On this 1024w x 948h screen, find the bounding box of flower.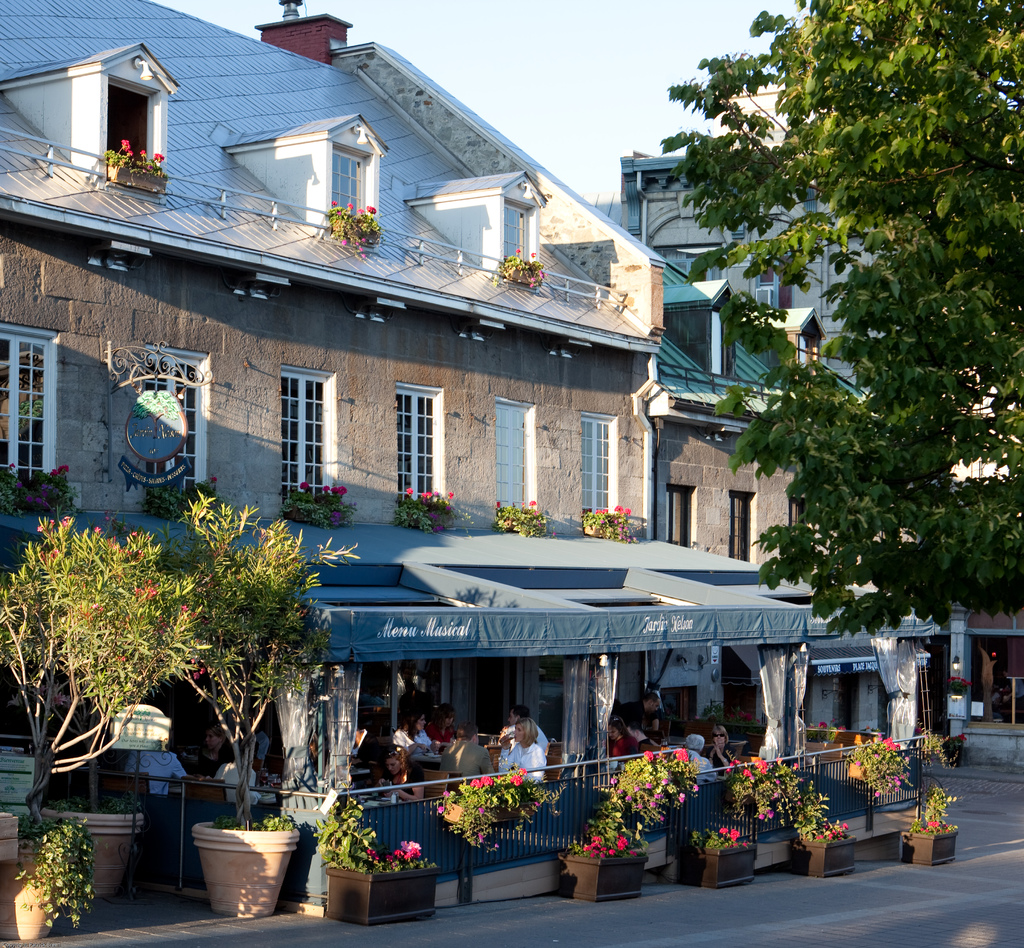
Bounding box: {"left": 552, "top": 531, "right": 557, "bottom": 536}.
